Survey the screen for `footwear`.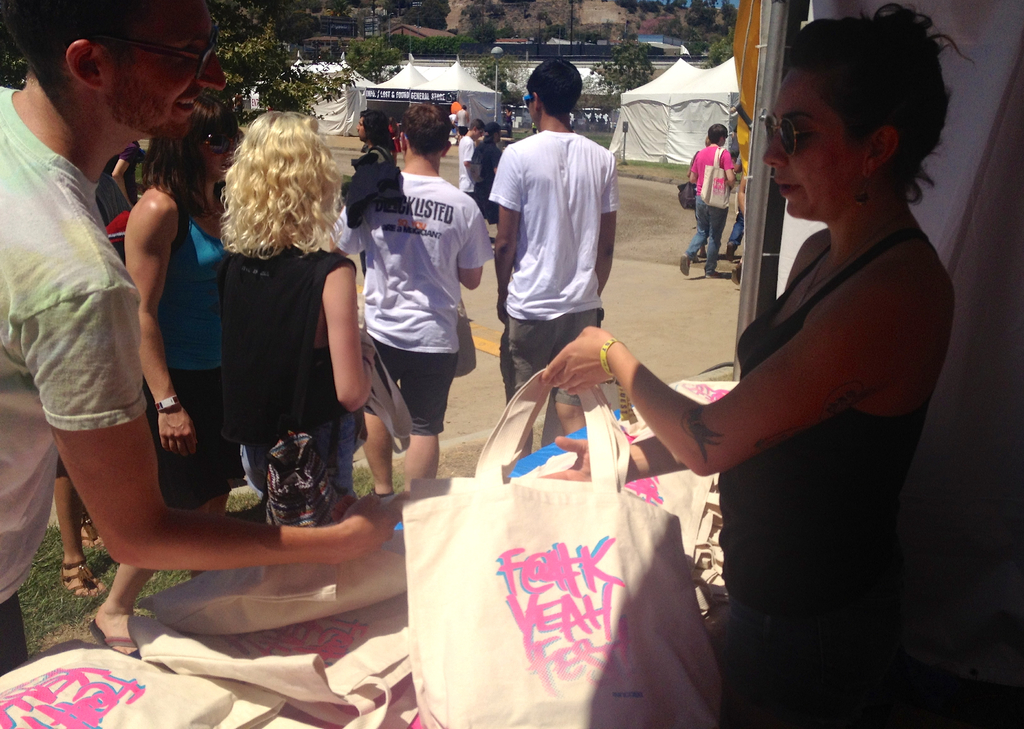
Survey found: x1=706 y1=271 x2=723 y2=280.
